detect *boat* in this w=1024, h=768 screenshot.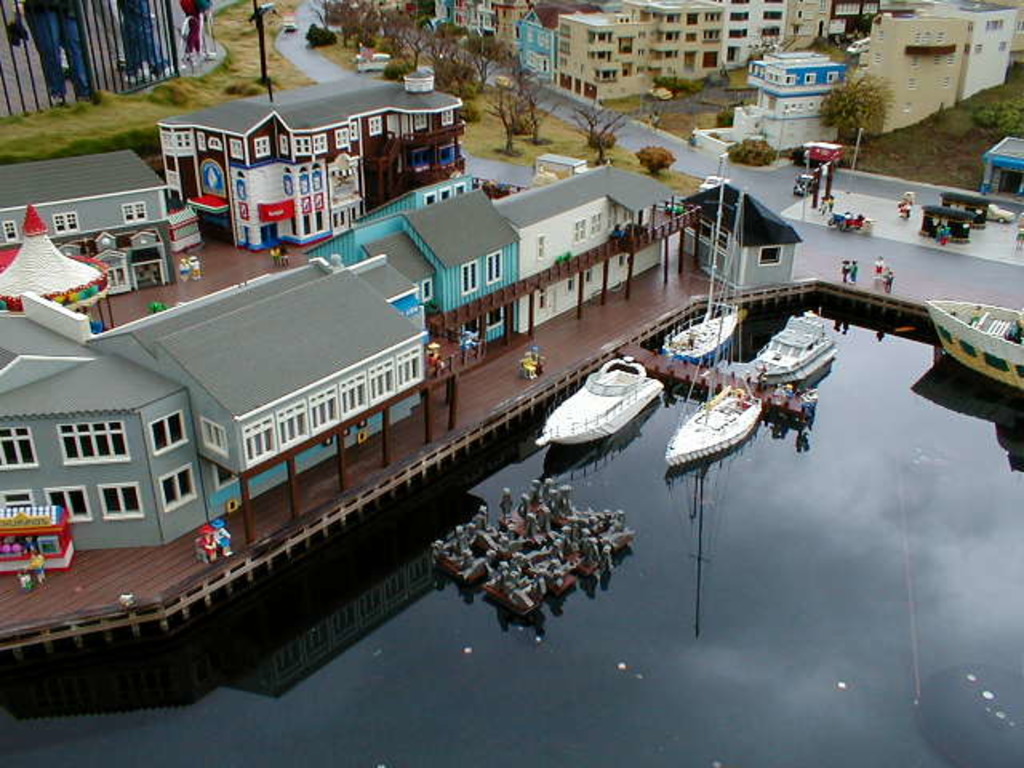
Detection: crop(659, 150, 744, 370).
